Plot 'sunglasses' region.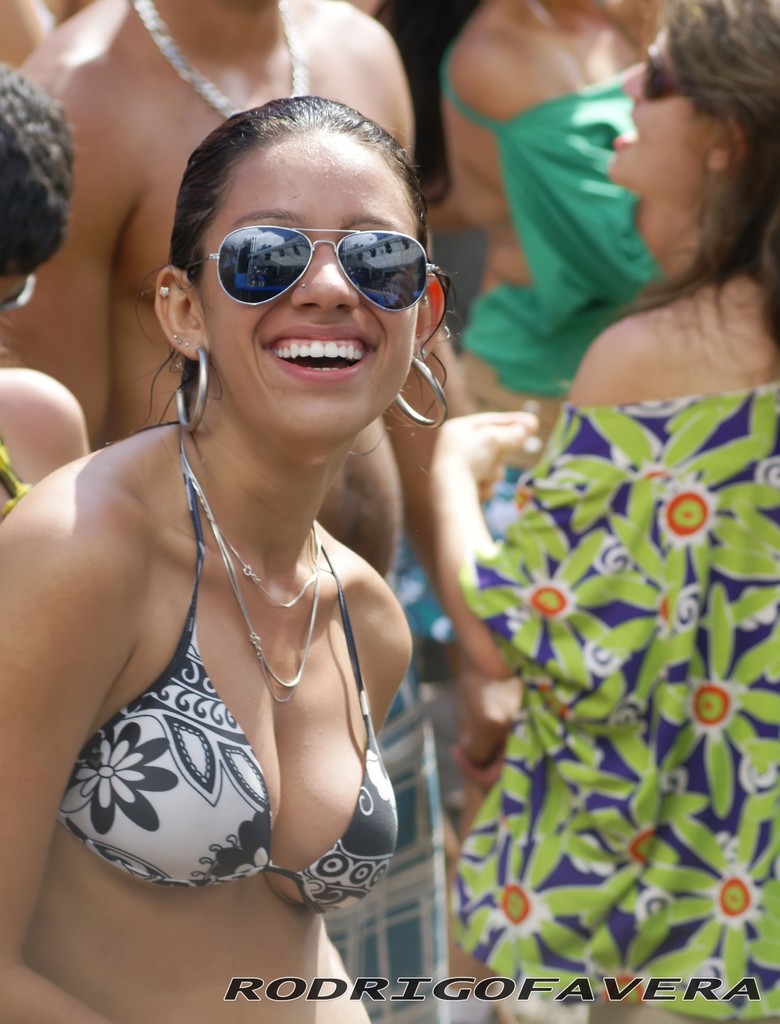
Plotted at 183, 225, 438, 316.
